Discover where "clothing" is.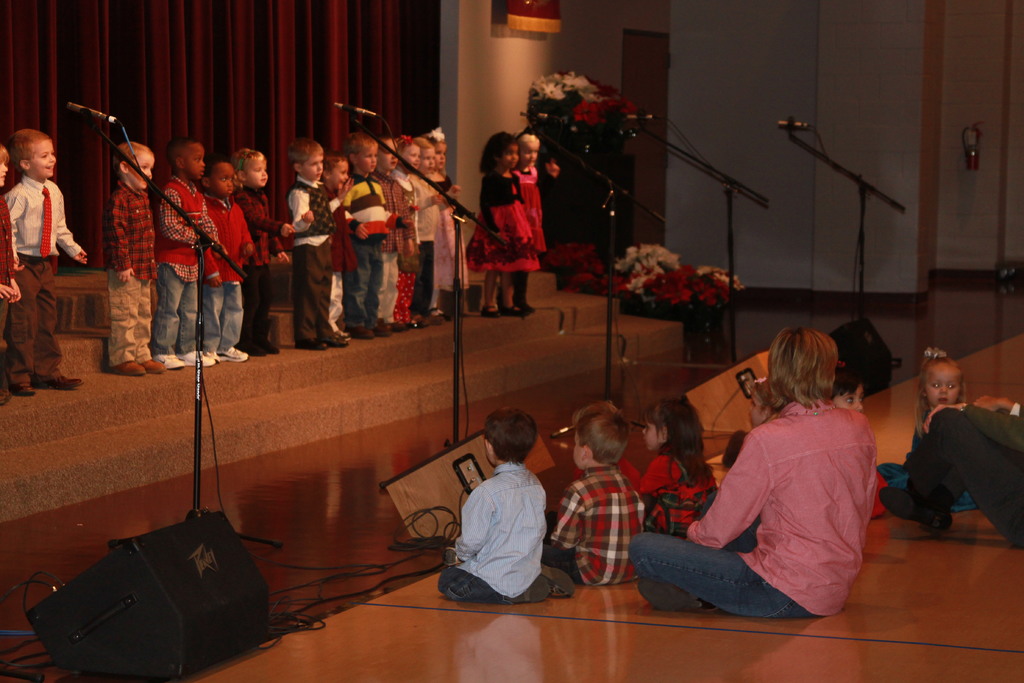
Discovered at 625/391/872/621.
